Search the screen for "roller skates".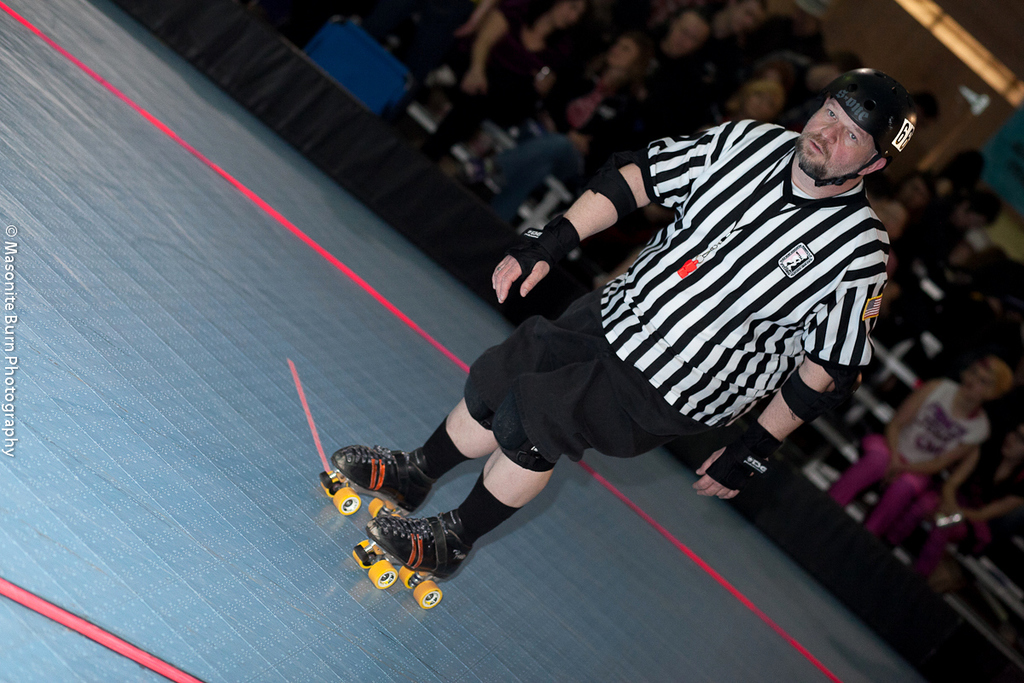
Found at <bbox>352, 507, 476, 611</bbox>.
